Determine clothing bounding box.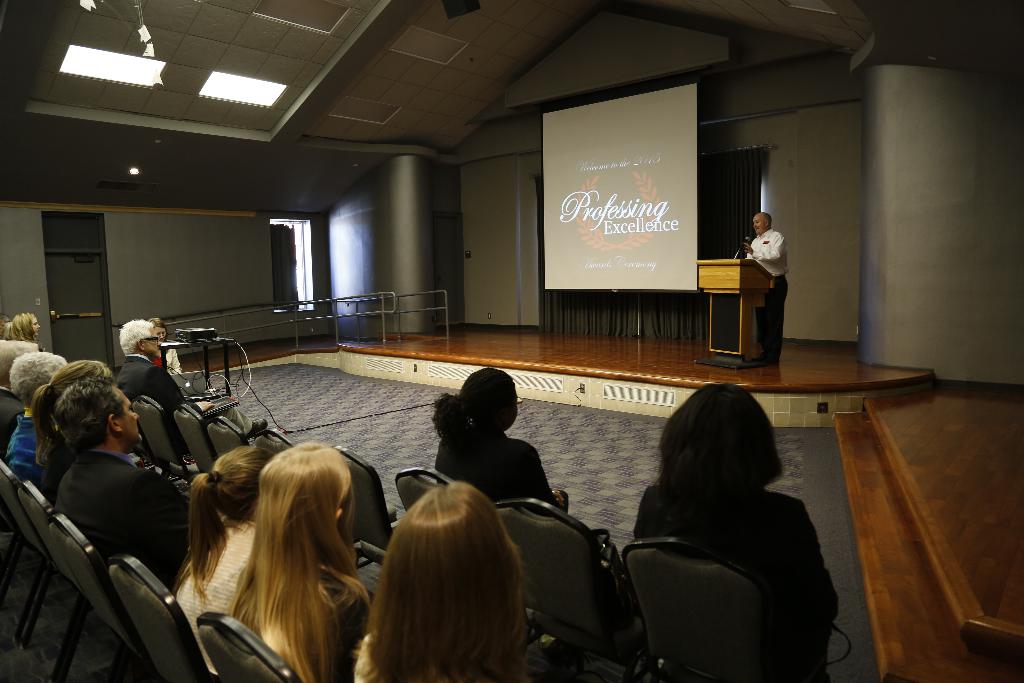
Determined: detection(171, 514, 260, 678).
